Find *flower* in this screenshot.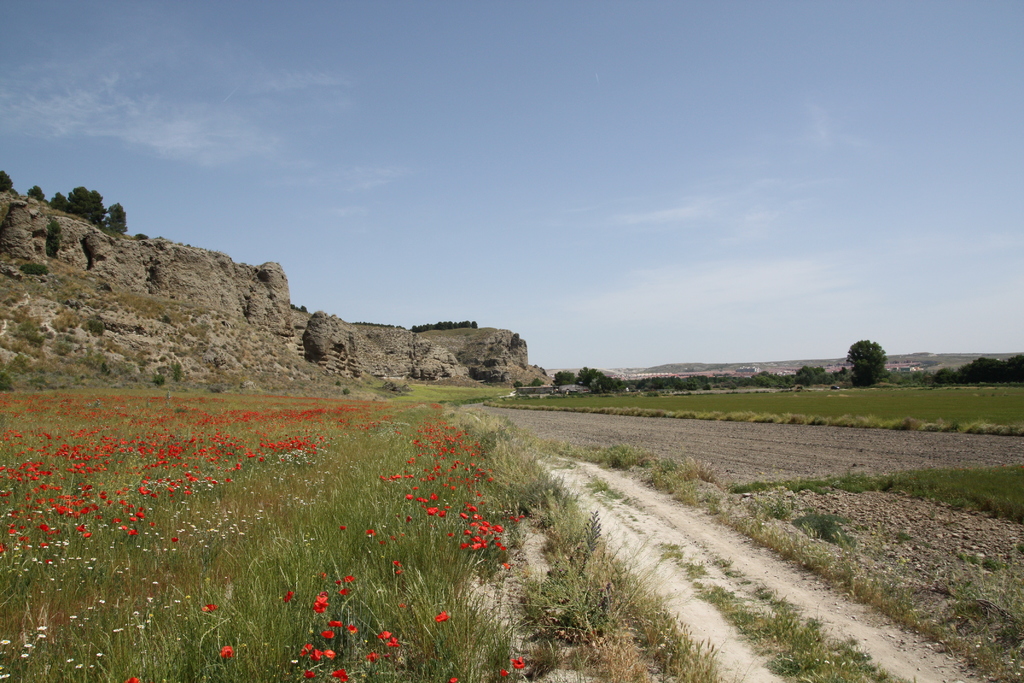
The bounding box for *flower* is [left=299, top=644, right=308, bottom=654].
